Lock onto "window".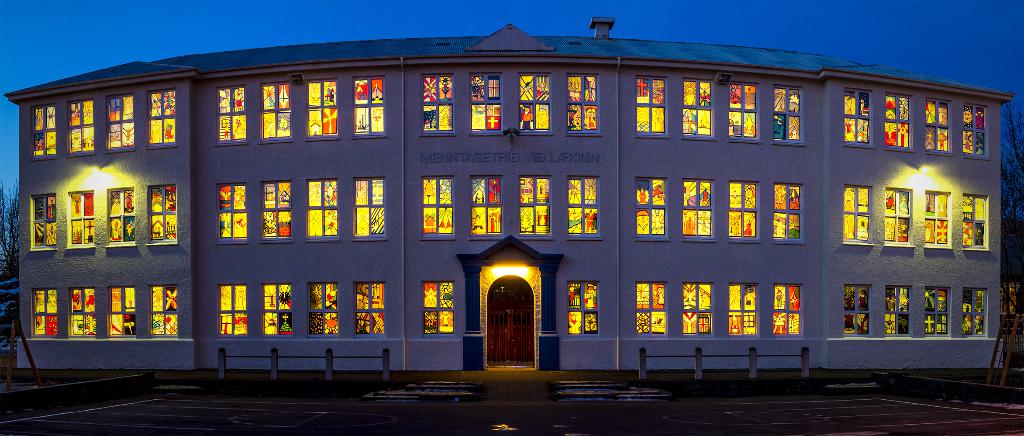
Locked: rect(887, 284, 909, 337).
